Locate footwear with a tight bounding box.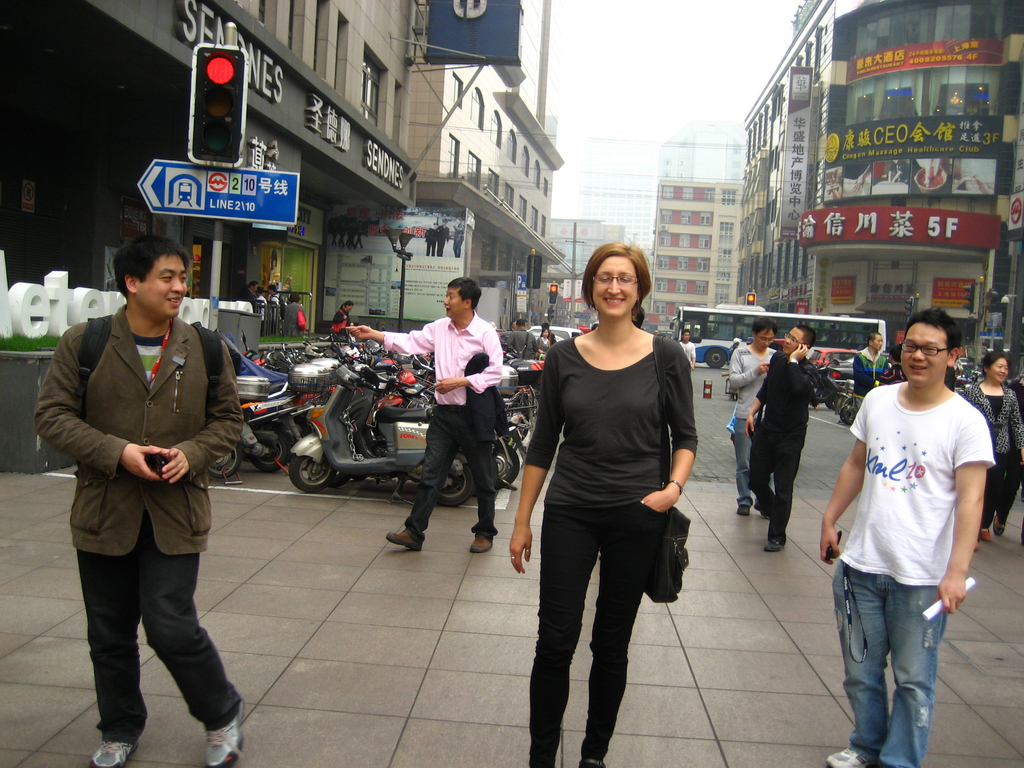
[left=575, top=758, right=604, bottom=767].
